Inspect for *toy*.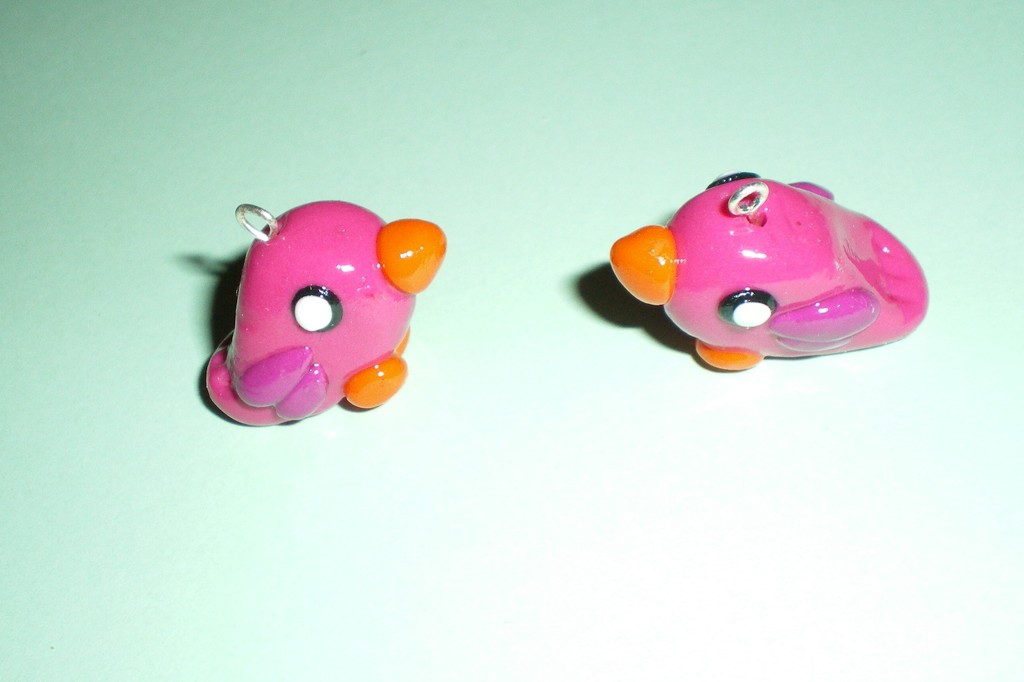
Inspection: region(202, 184, 449, 440).
